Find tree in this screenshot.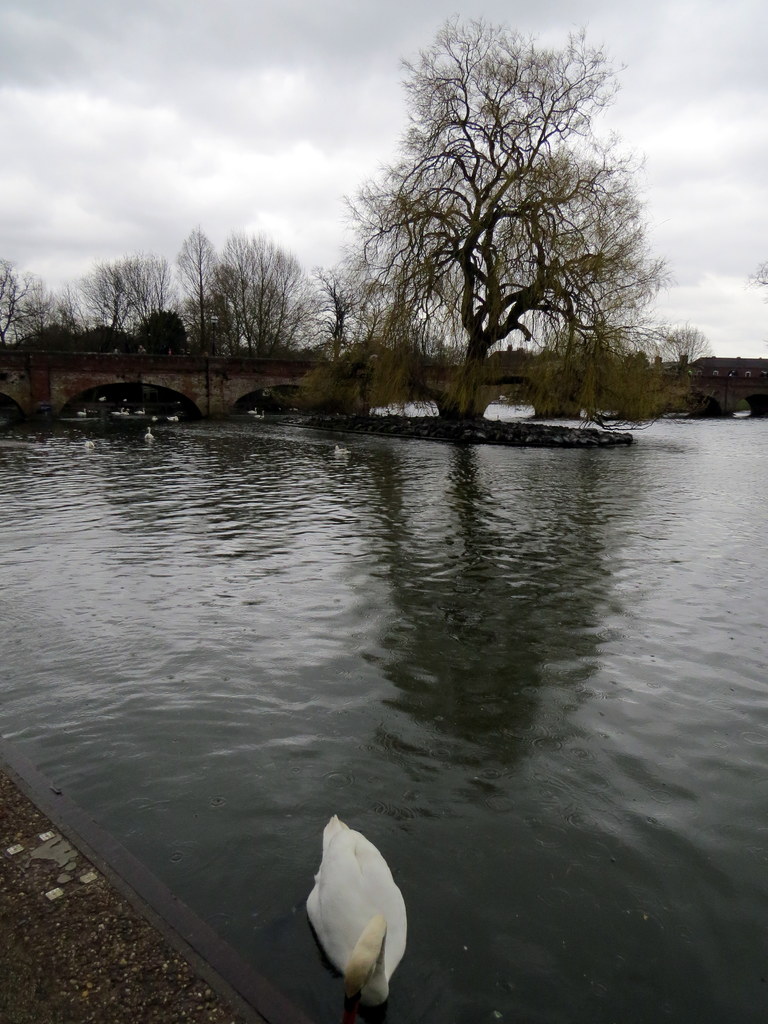
The bounding box for tree is 653, 321, 710, 375.
